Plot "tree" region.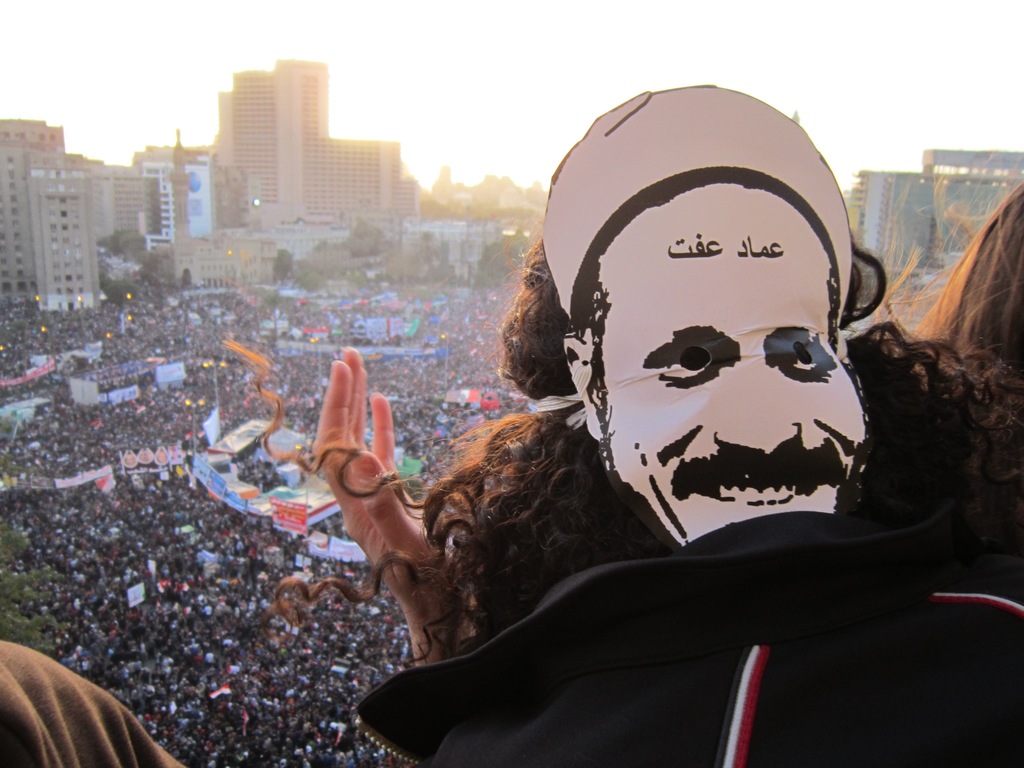
Plotted at x1=467, y1=236, x2=535, y2=294.
